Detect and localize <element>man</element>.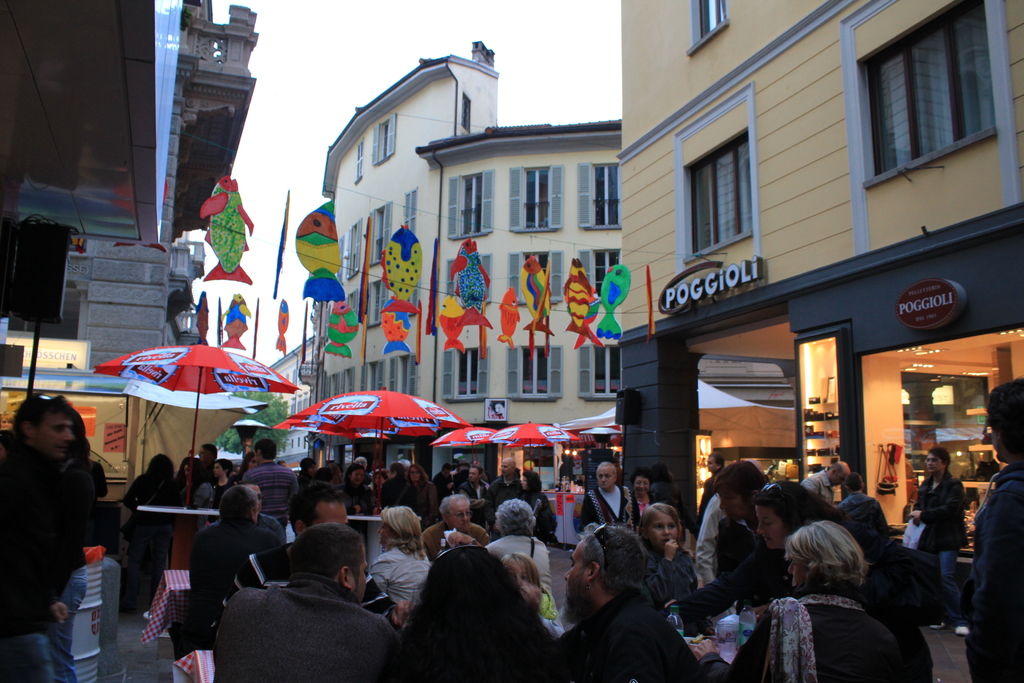
Localized at (202, 442, 219, 476).
